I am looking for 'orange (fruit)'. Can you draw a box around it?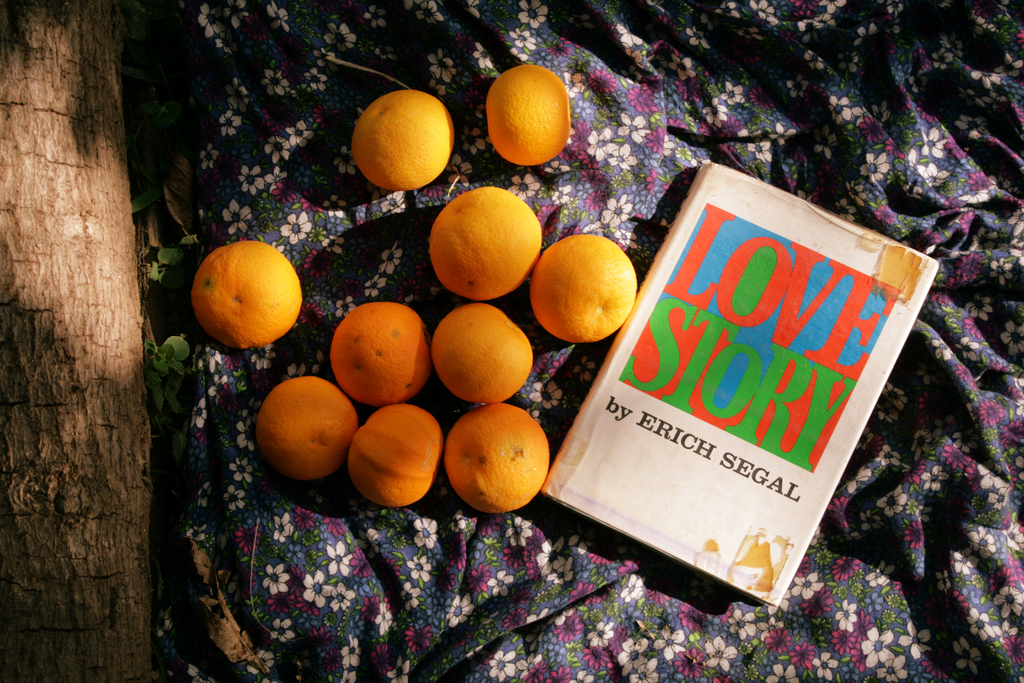
Sure, the bounding box is detection(435, 308, 534, 399).
